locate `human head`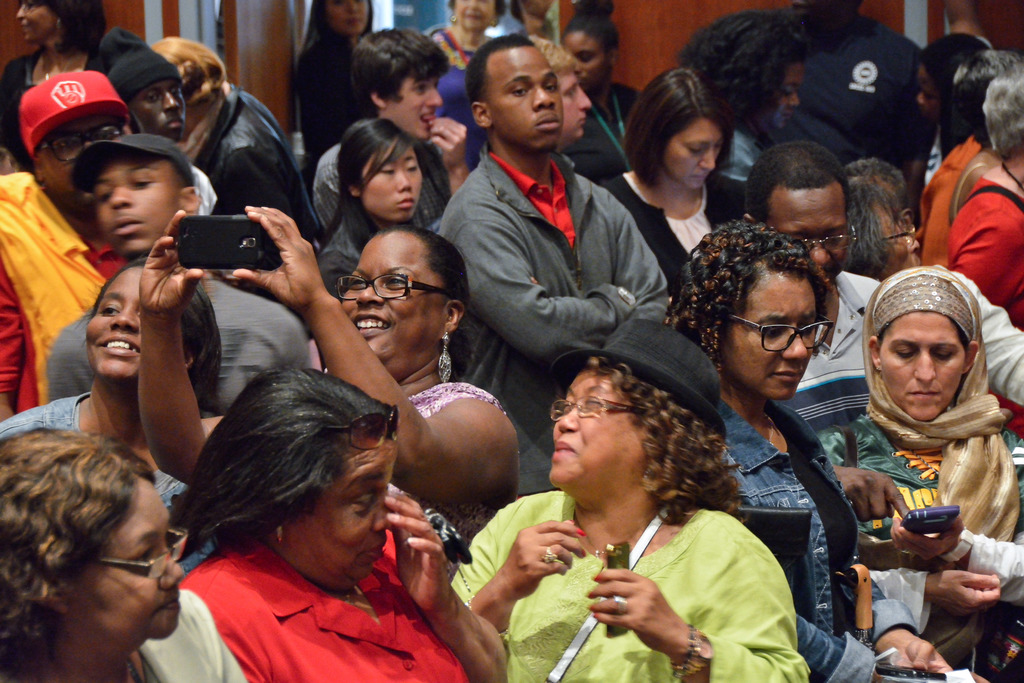
box(978, 60, 1023, 153)
